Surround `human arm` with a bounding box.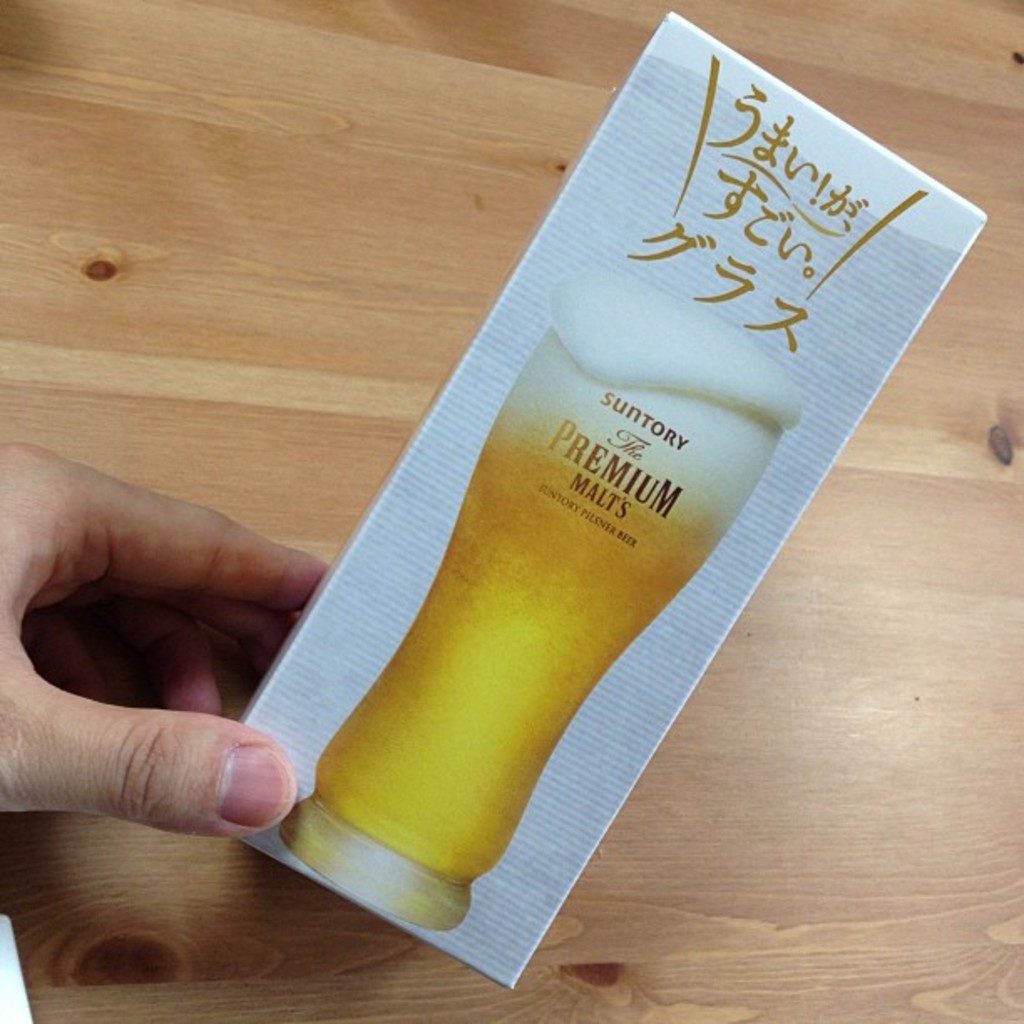
{"left": 0, "top": 425, "right": 330, "bottom": 842}.
